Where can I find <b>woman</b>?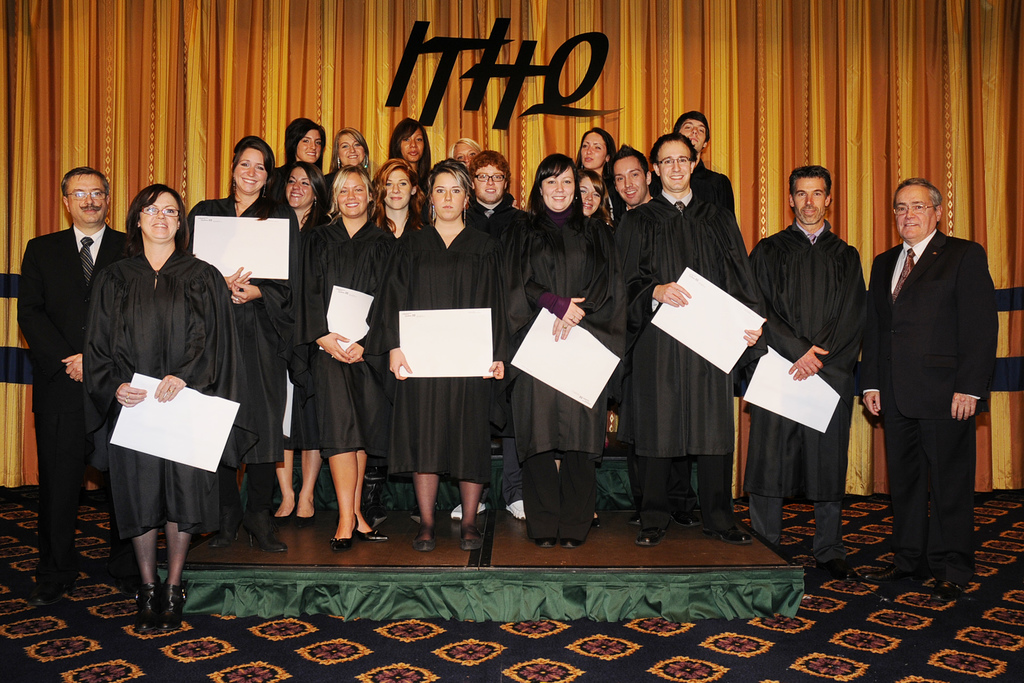
You can find it at <region>324, 126, 368, 179</region>.
